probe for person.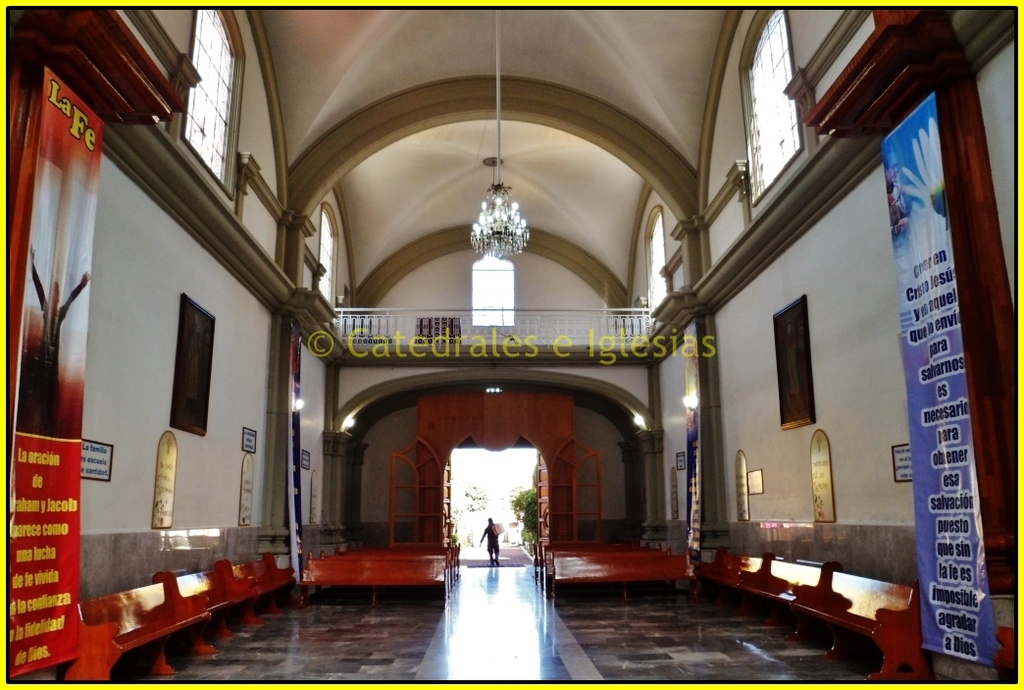
Probe result: 476:520:505:572.
